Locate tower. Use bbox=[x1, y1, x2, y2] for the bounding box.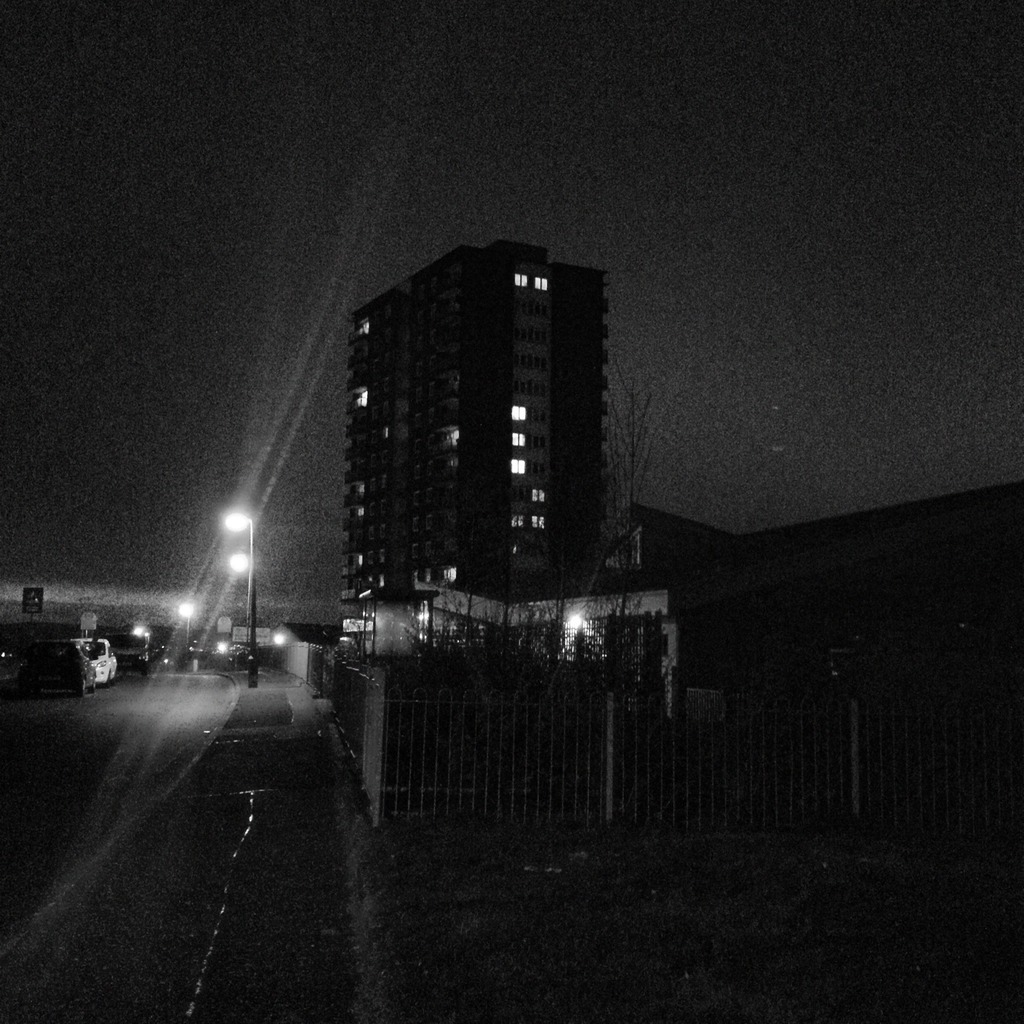
bbox=[308, 219, 634, 655].
